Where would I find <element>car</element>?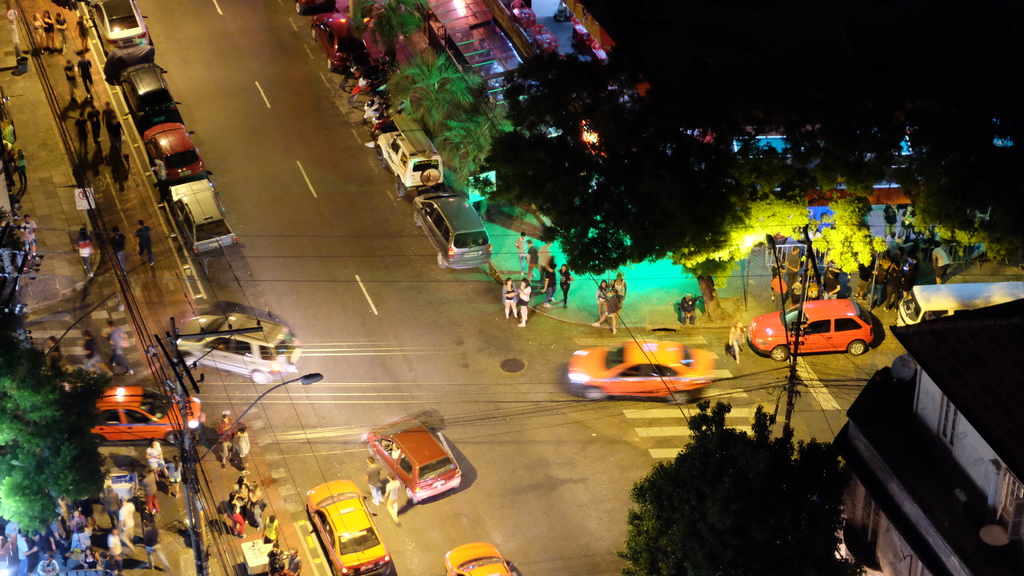
At [x1=86, y1=0, x2=154, y2=72].
